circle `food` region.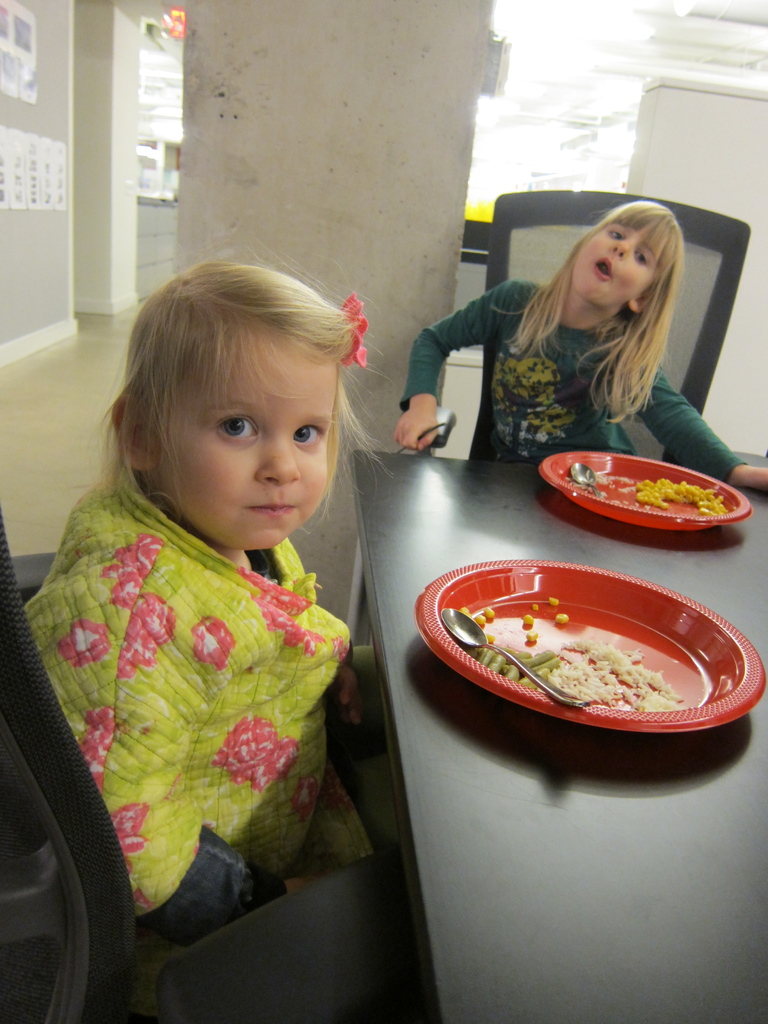
Region: pyautogui.locateOnScreen(465, 598, 689, 712).
